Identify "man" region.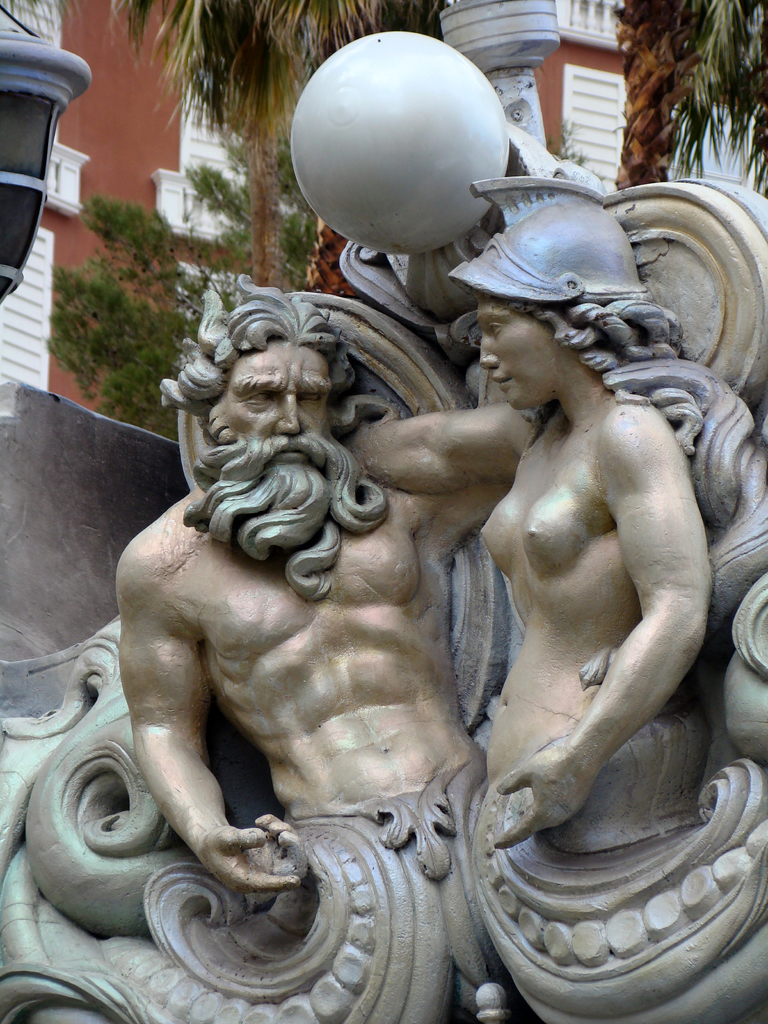
Region: (left=111, top=276, right=536, bottom=892).
